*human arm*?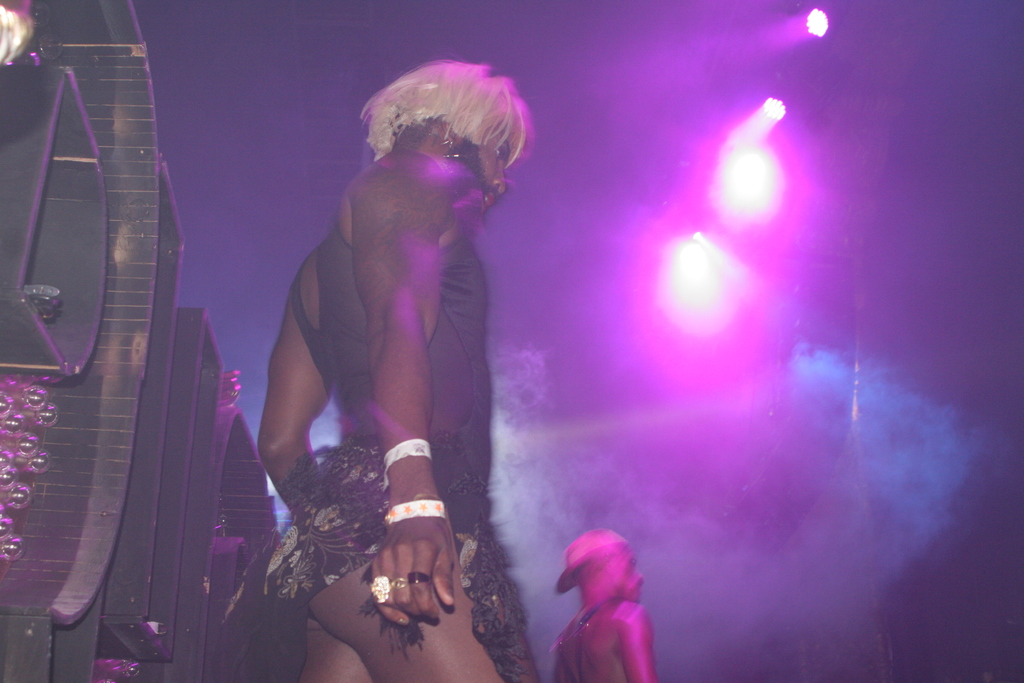
left=615, top=605, right=656, bottom=682
